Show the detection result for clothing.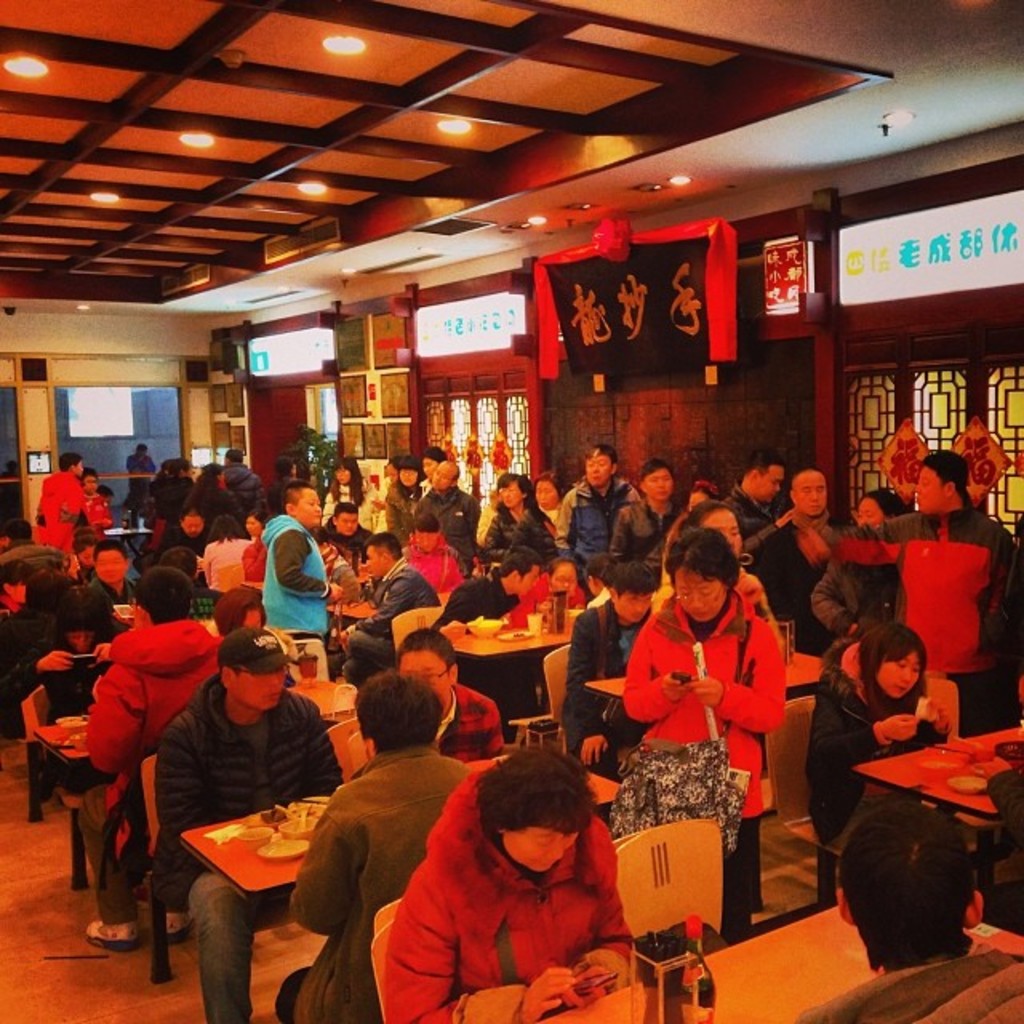
detection(222, 462, 262, 510).
